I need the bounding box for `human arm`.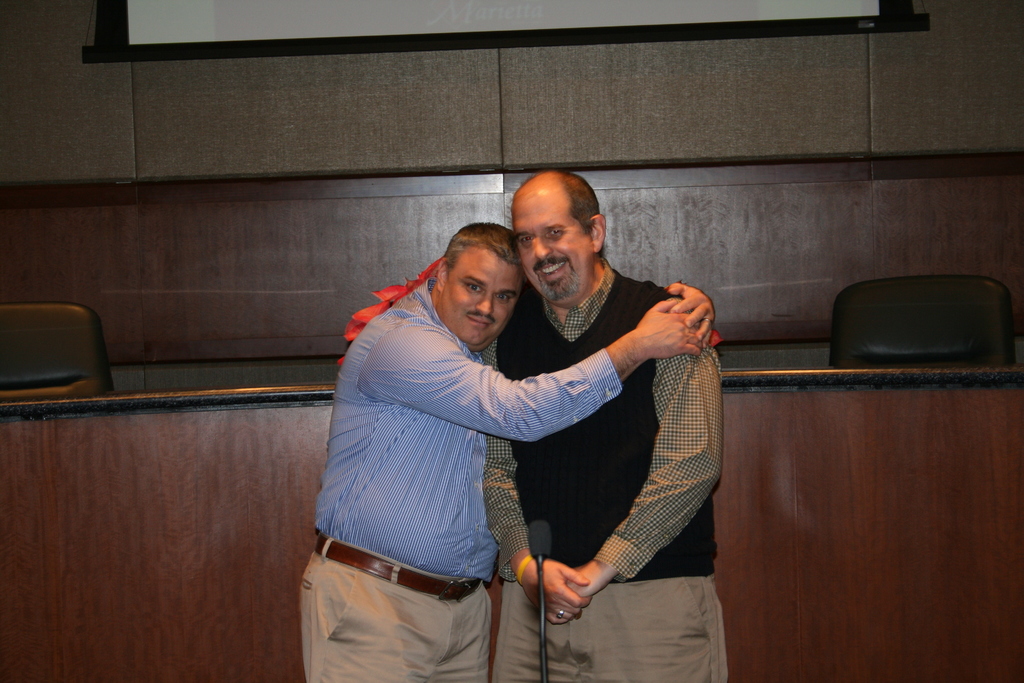
Here it is: (left=476, top=341, right=588, bottom=629).
